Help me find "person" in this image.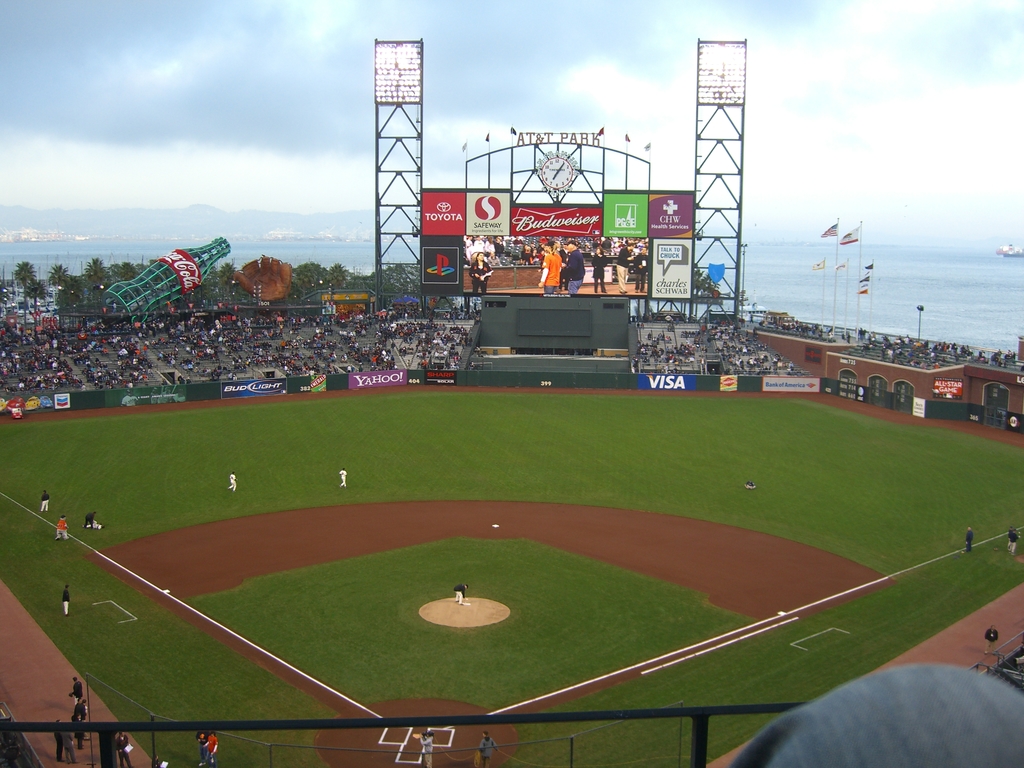
Found it: crop(469, 254, 493, 292).
